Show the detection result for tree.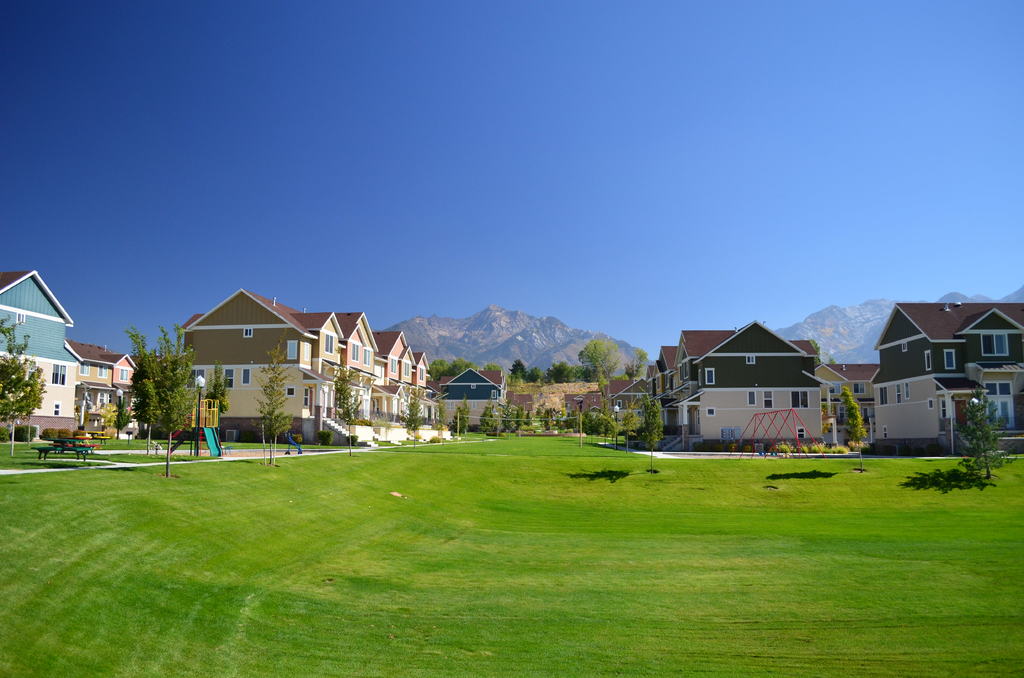
locate(535, 405, 541, 416).
